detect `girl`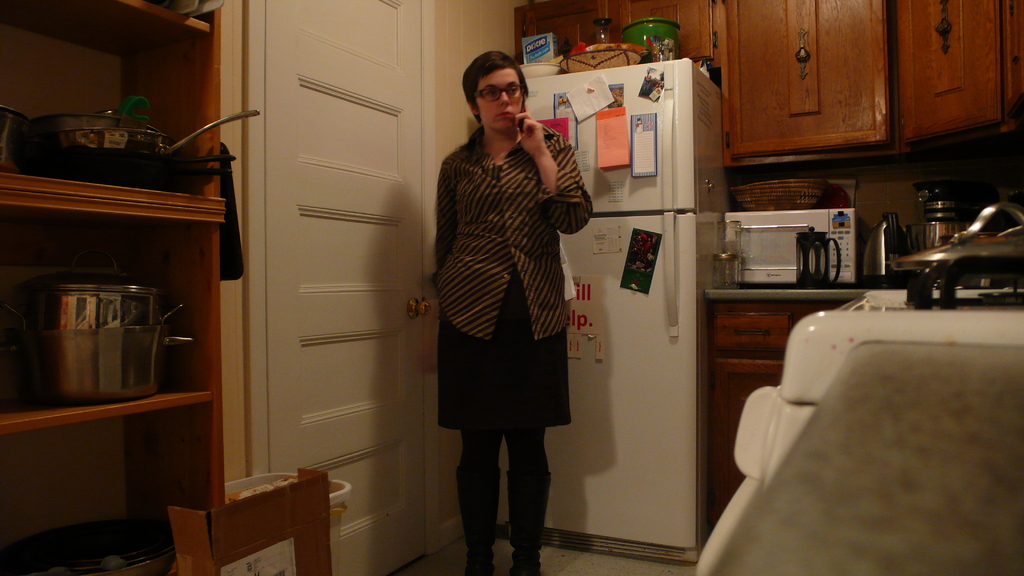
box(433, 51, 596, 575)
